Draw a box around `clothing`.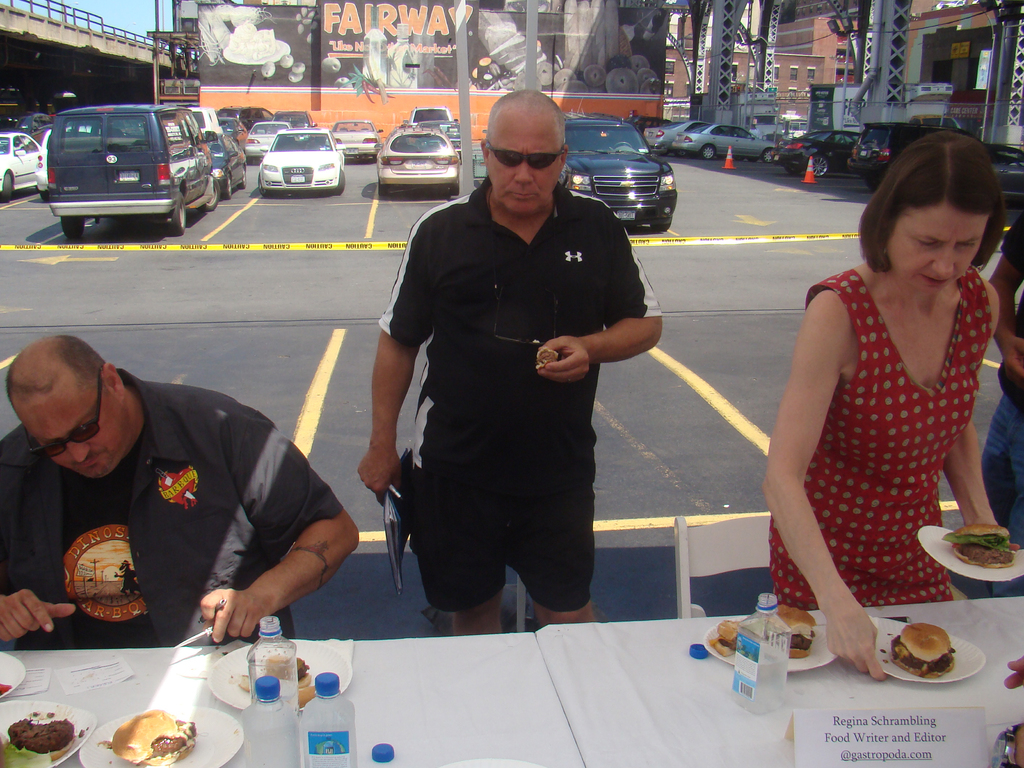
detection(0, 367, 347, 650).
